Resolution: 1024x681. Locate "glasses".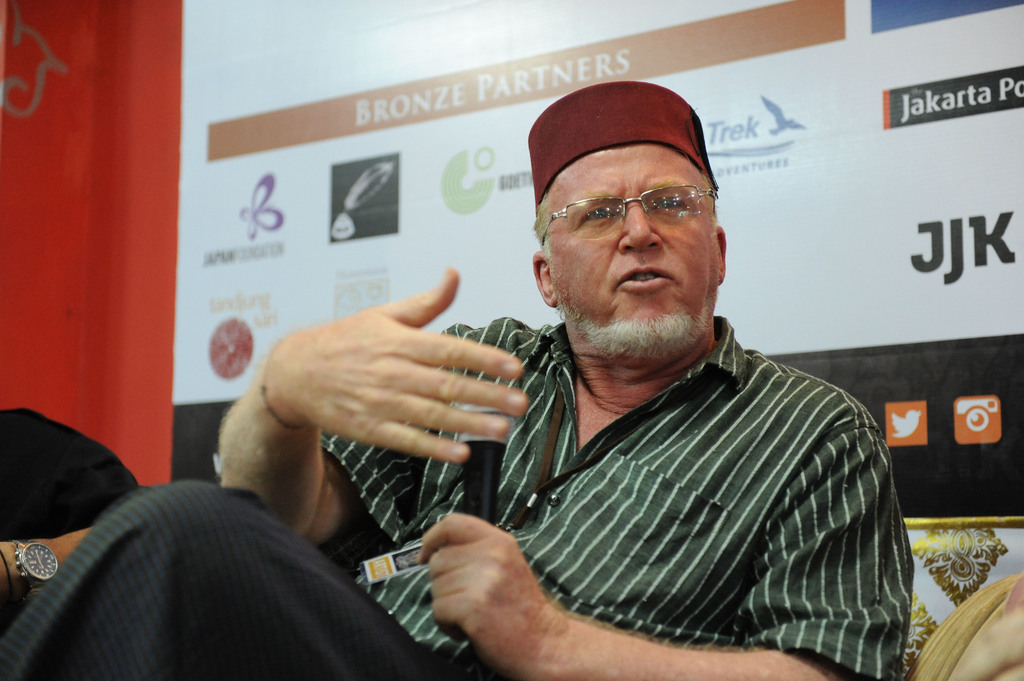
<box>541,185,719,243</box>.
